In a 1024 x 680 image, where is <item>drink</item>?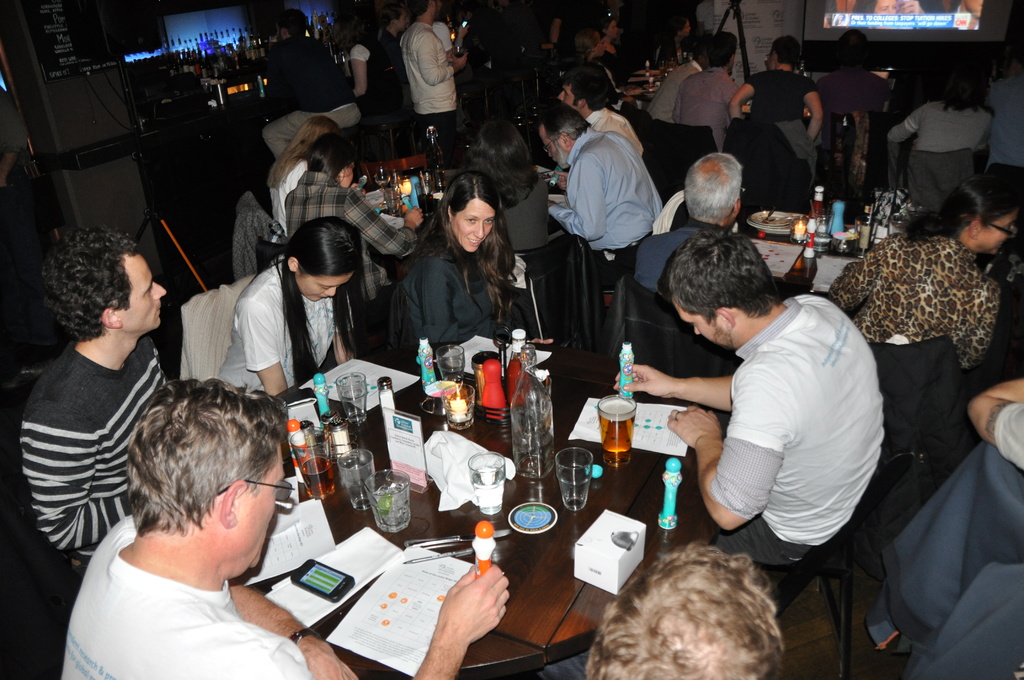
bbox=(453, 51, 461, 58).
